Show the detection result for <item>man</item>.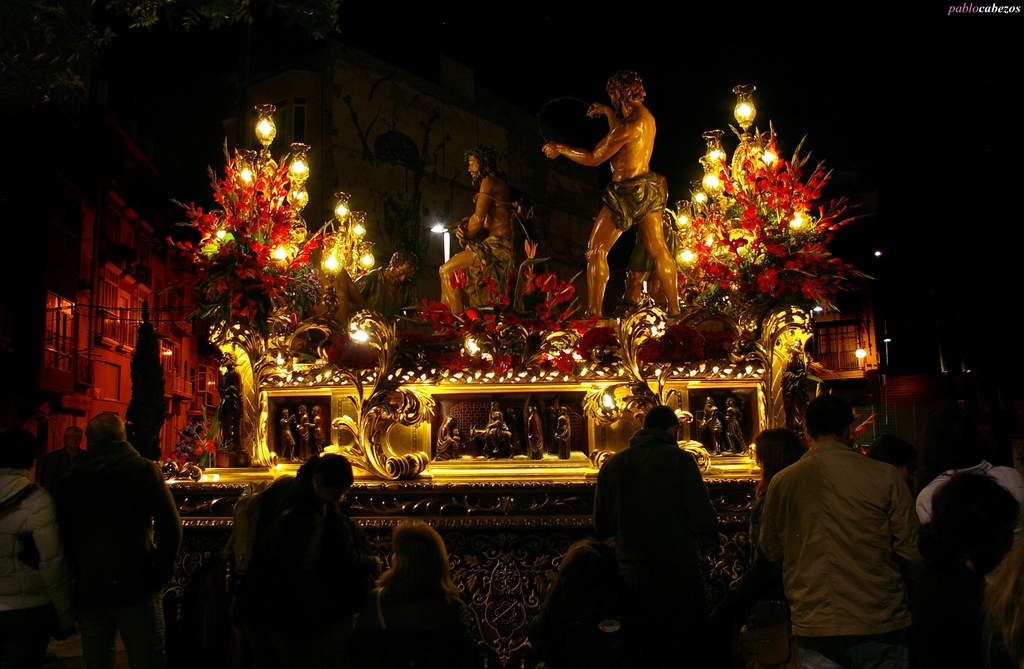
(left=758, top=387, right=938, bottom=657).
